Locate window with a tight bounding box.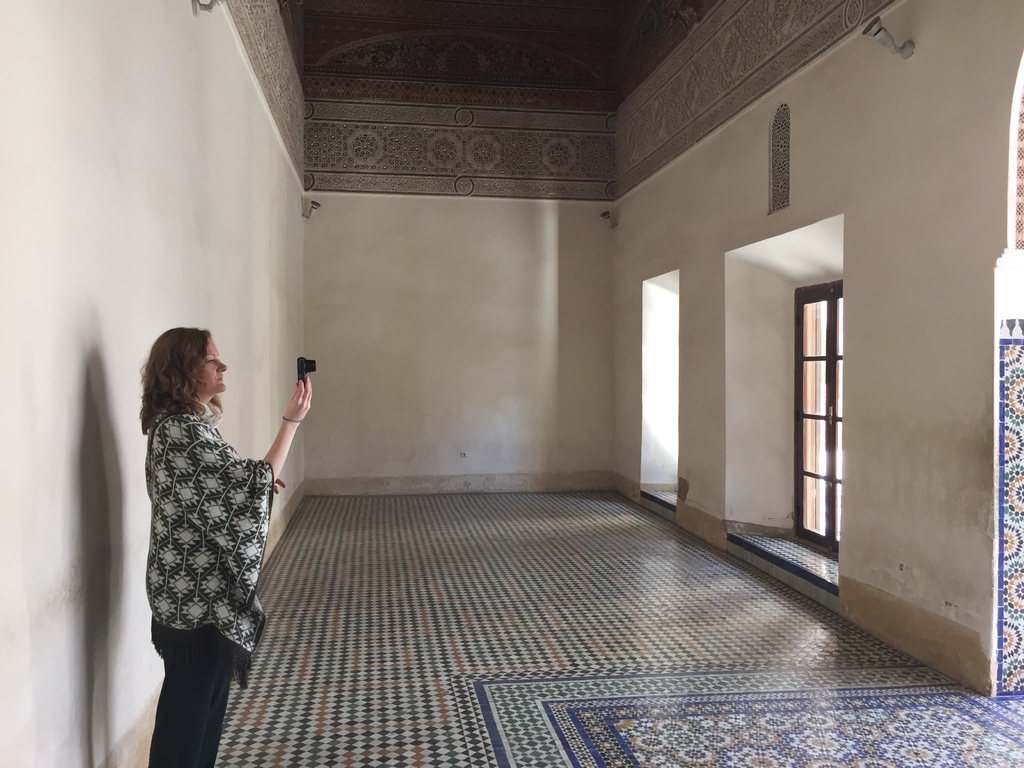
<box>790,221,863,557</box>.
